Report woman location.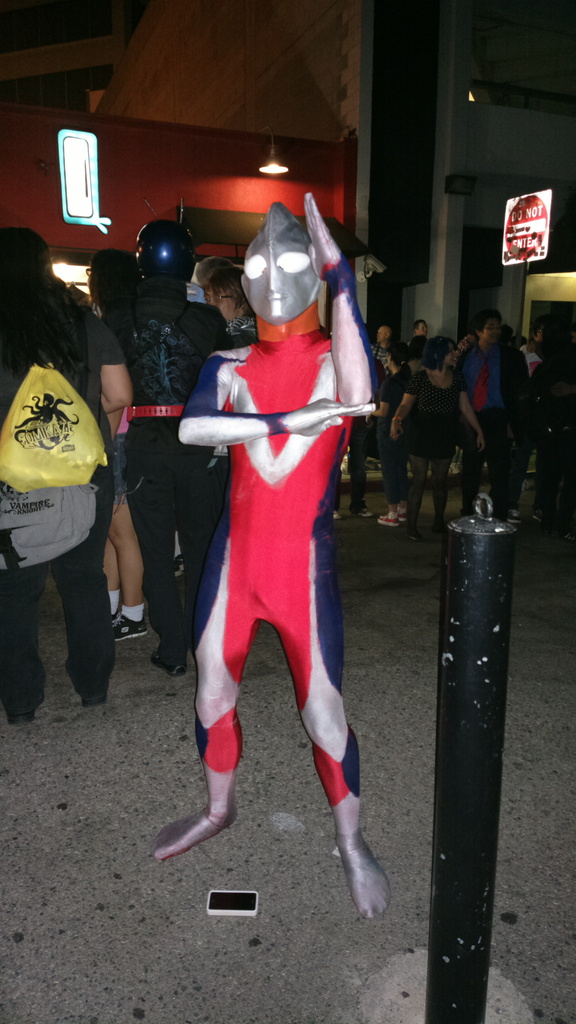
Report: locate(0, 225, 132, 735).
